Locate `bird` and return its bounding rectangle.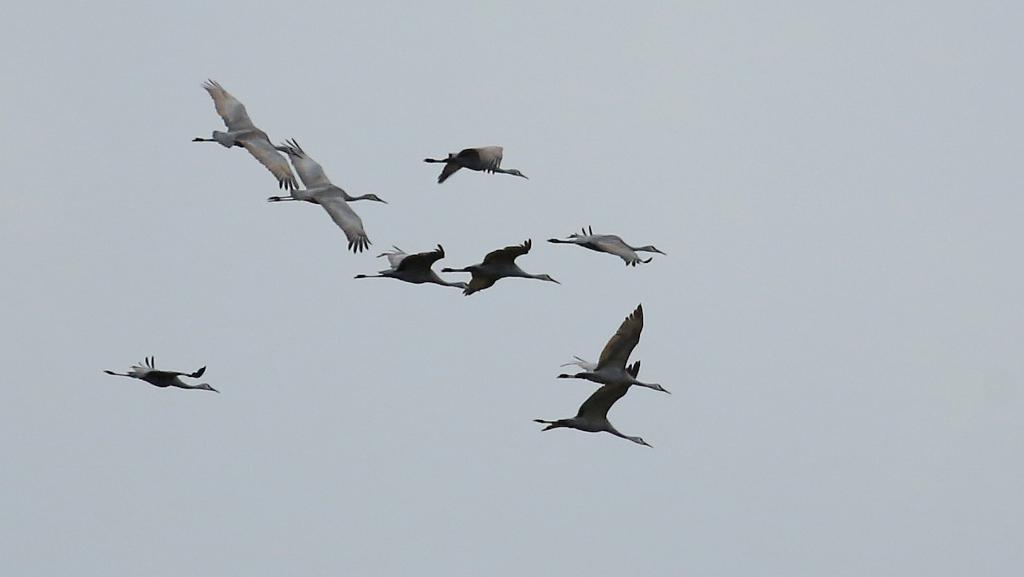
bbox=(535, 362, 657, 449).
